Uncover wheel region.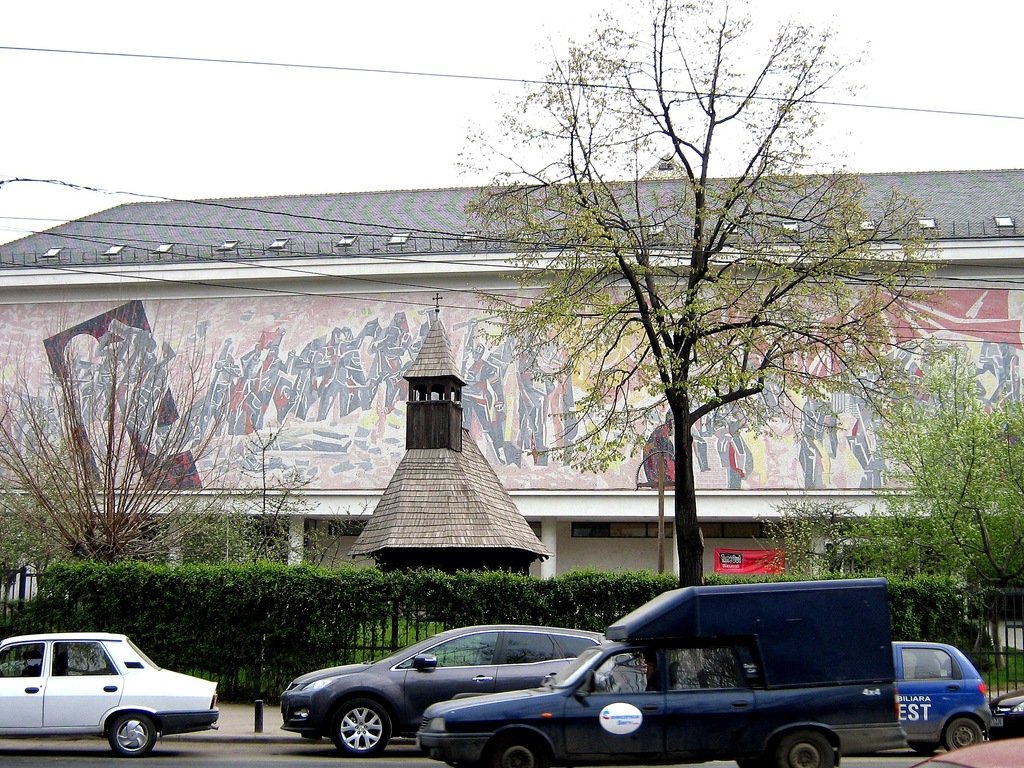
Uncovered: [x1=942, y1=716, x2=987, y2=752].
